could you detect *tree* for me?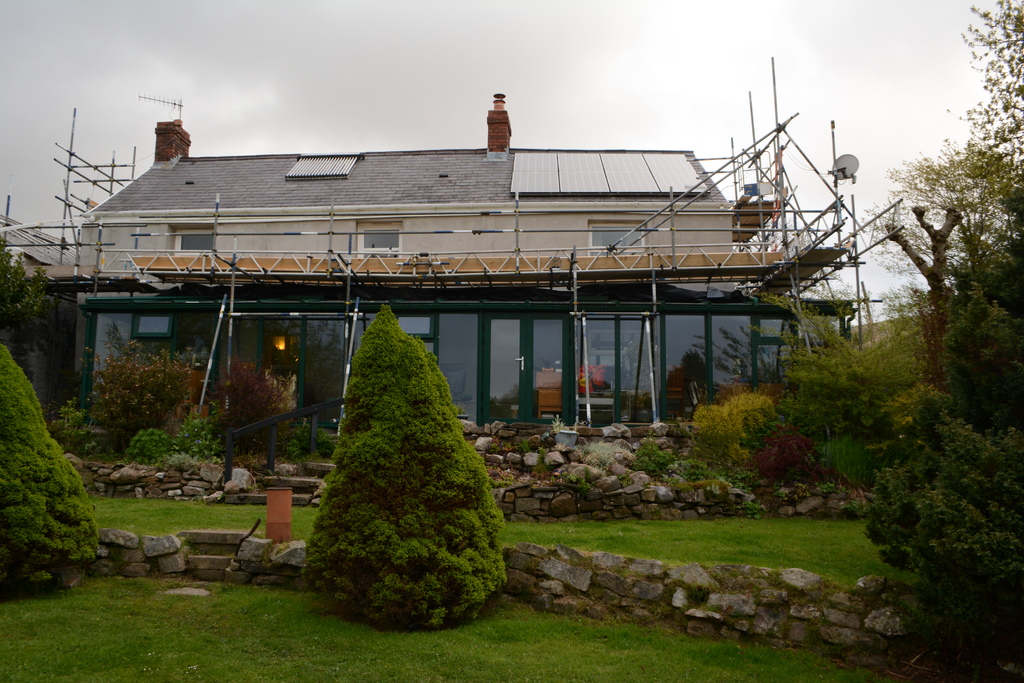
Detection result: 0/375/92/587.
